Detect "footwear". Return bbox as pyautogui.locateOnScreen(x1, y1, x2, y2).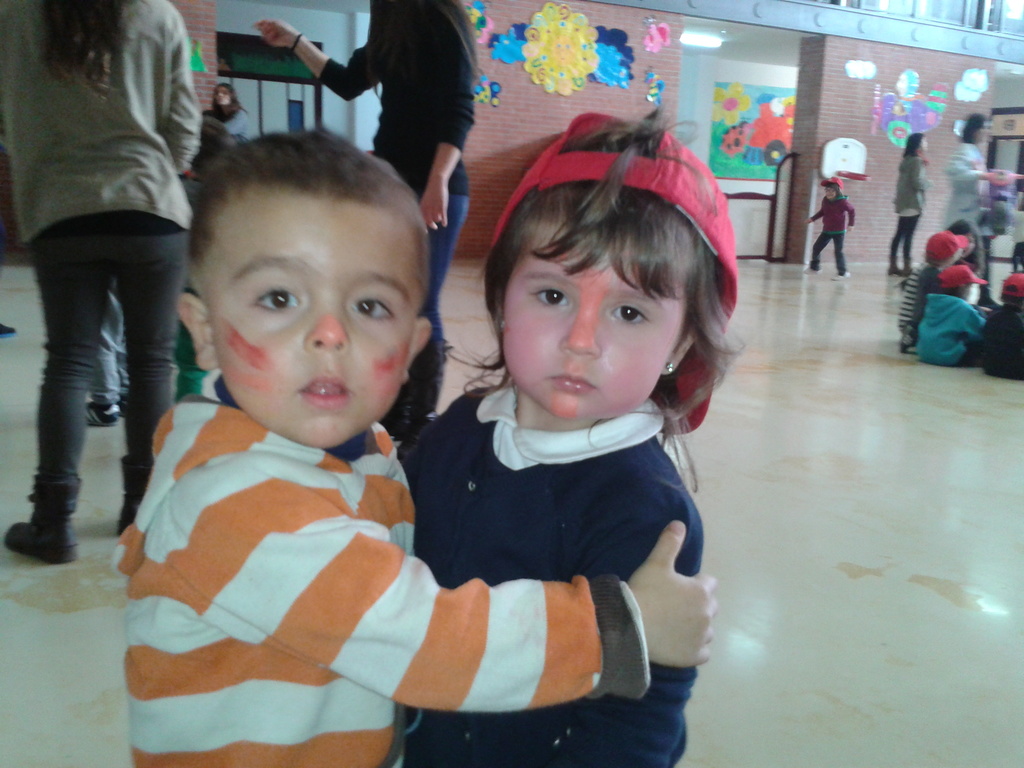
pyautogui.locateOnScreen(113, 496, 145, 537).
